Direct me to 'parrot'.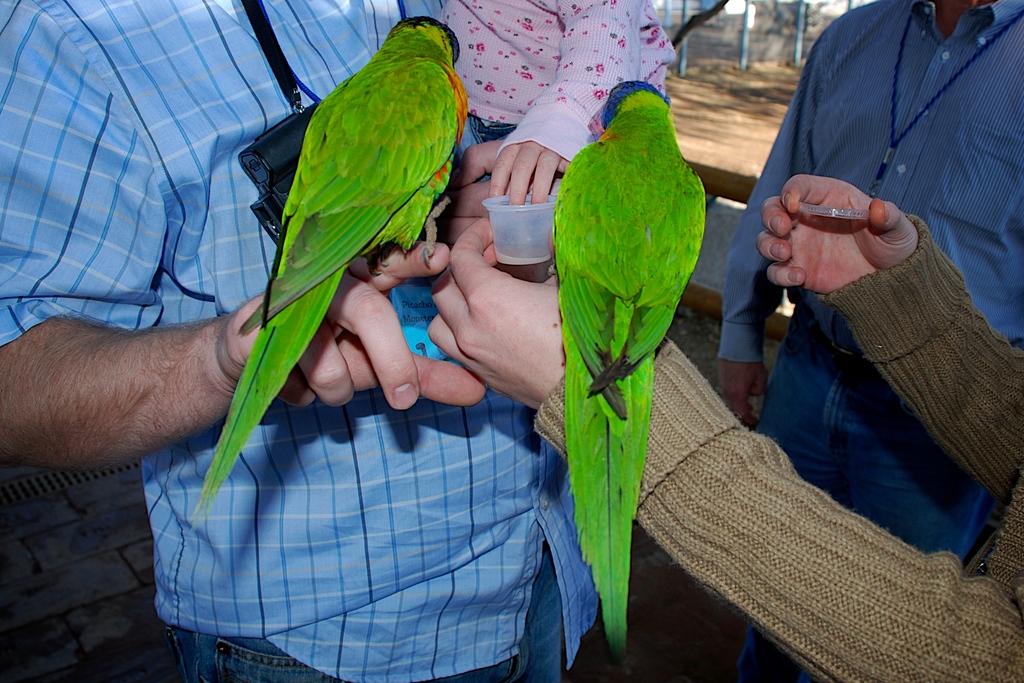
Direction: x1=189 y1=10 x2=468 y2=530.
